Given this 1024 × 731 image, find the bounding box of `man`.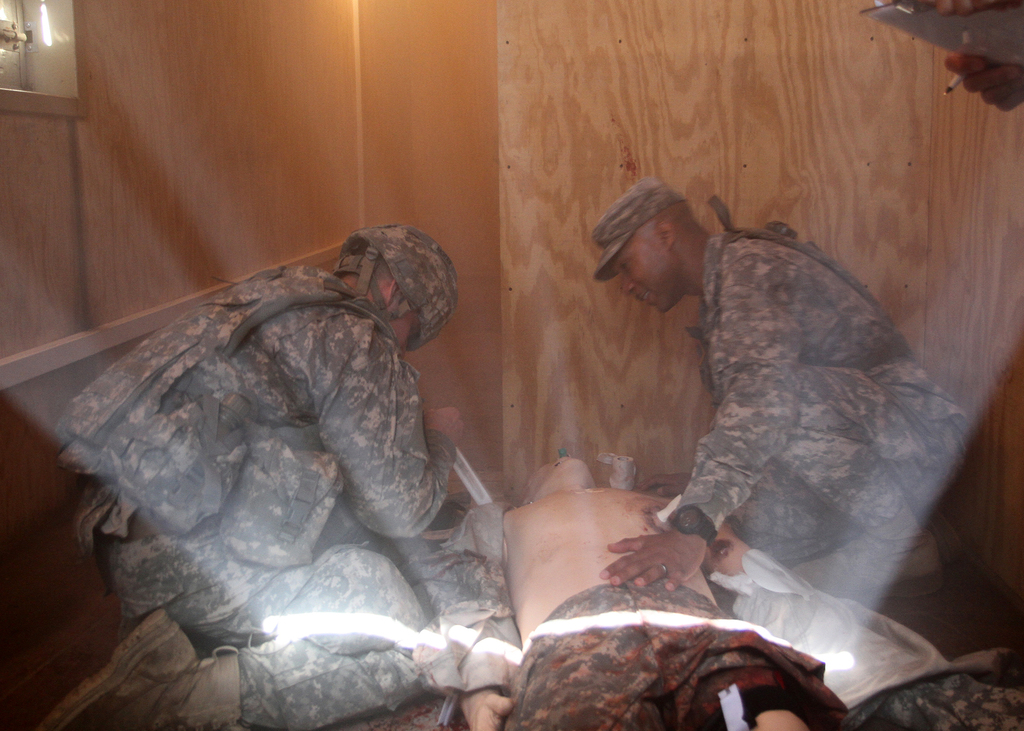
box=[33, 221, 467, 730].
